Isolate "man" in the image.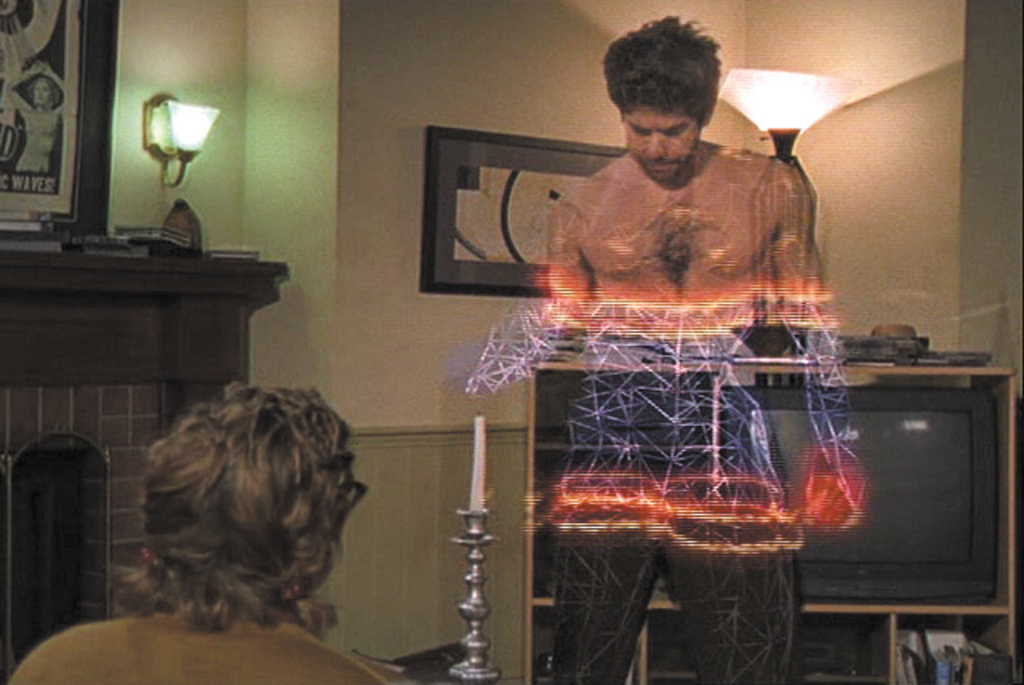
Isolated region: region(446, 8, 875, 683).
